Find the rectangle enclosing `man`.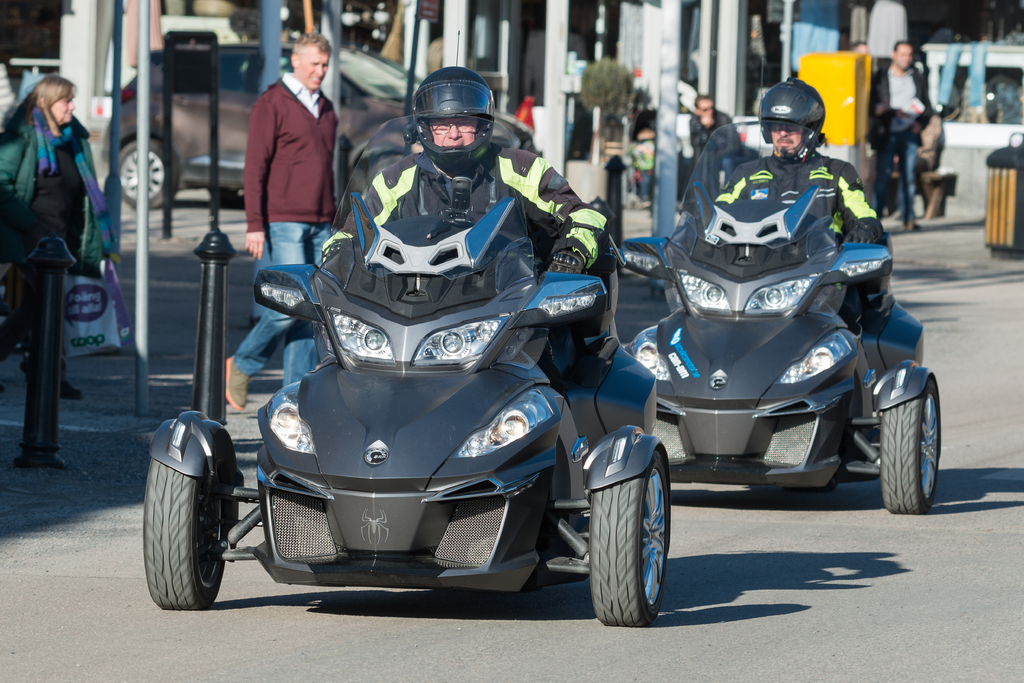
318:63:610:392.
